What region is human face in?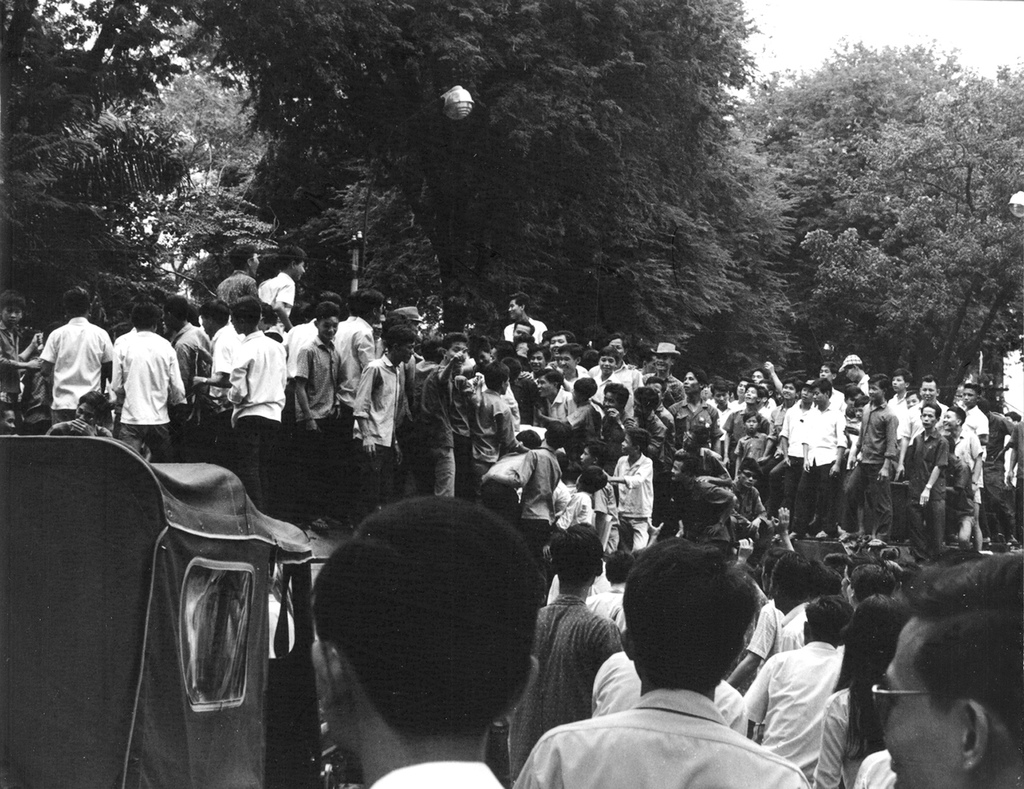
[x1=0, y1=305, x2=19, y2=327].
